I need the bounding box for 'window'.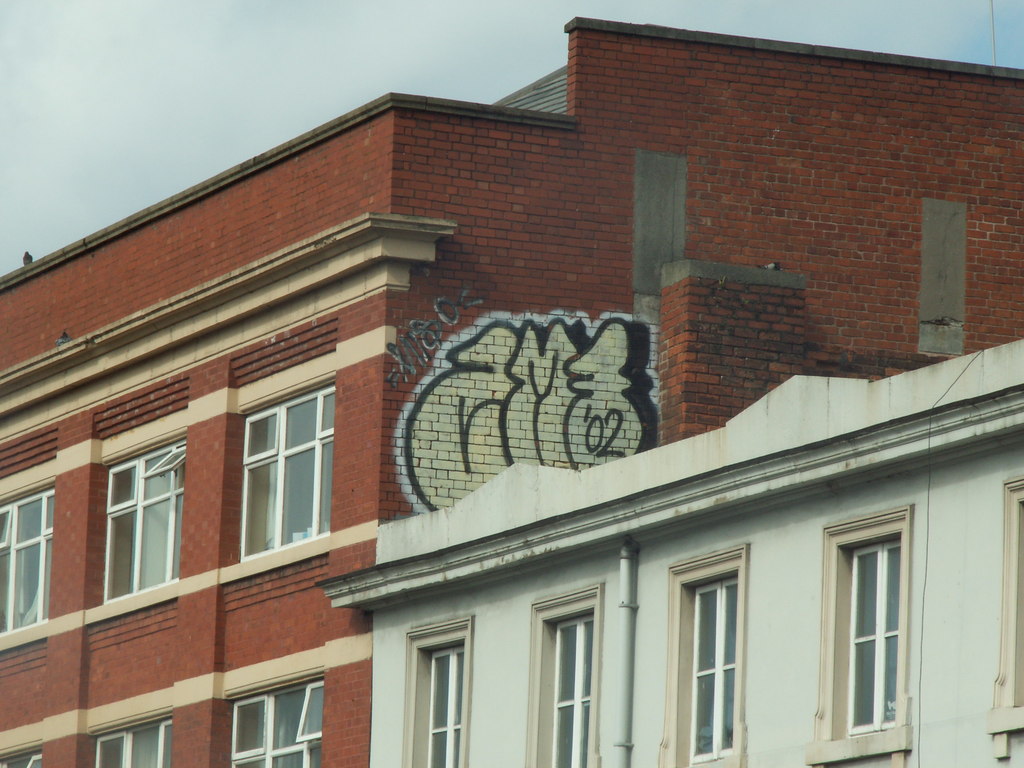
Here it is: Rect(659, 541, 755, 767).
